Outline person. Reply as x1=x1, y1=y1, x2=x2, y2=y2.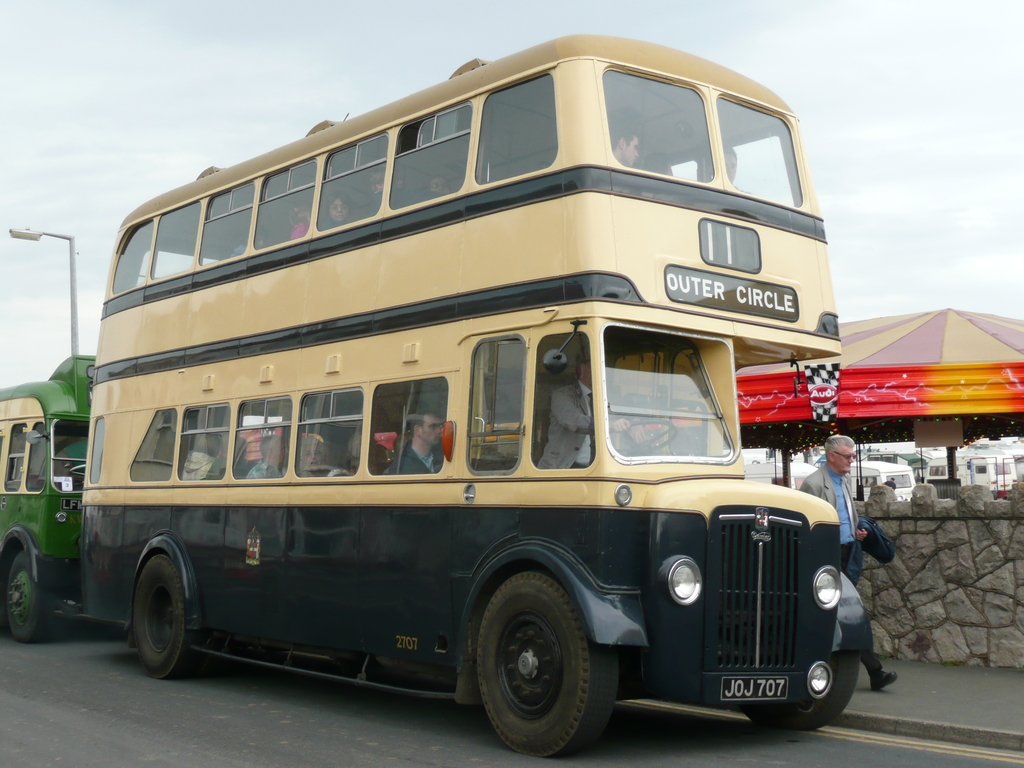
x1=798, y1=434, x2=898, y2=689.
